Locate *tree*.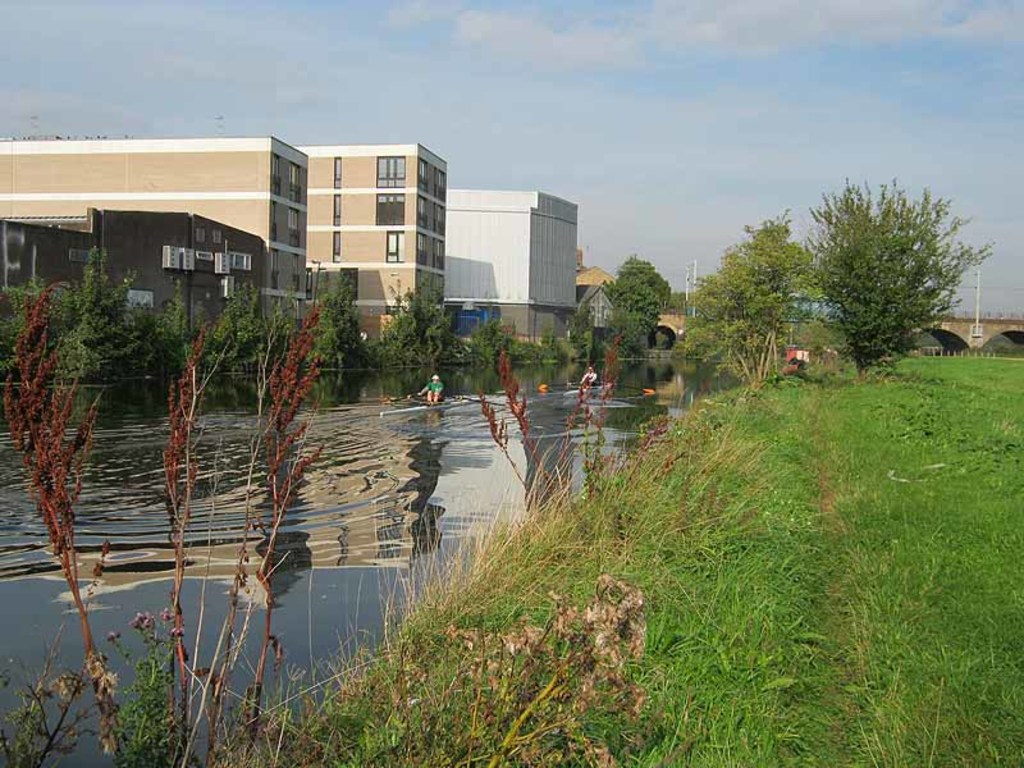
Bounding box: [388,287,443,393].
